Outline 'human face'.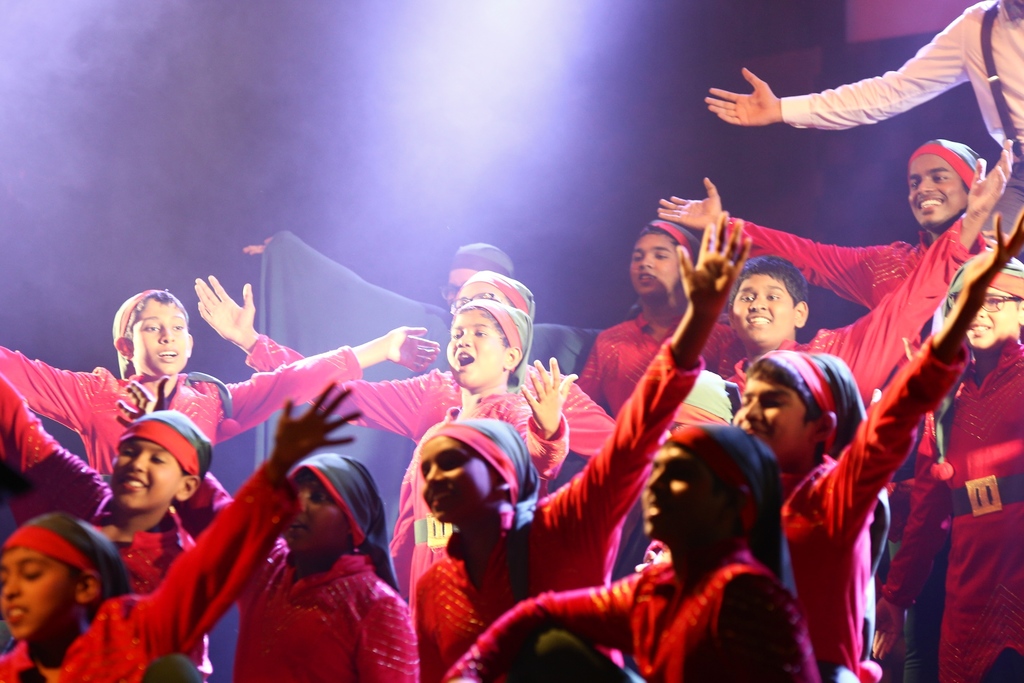
Outline: (x1=731, y1=272, x2=788, y2=345).
